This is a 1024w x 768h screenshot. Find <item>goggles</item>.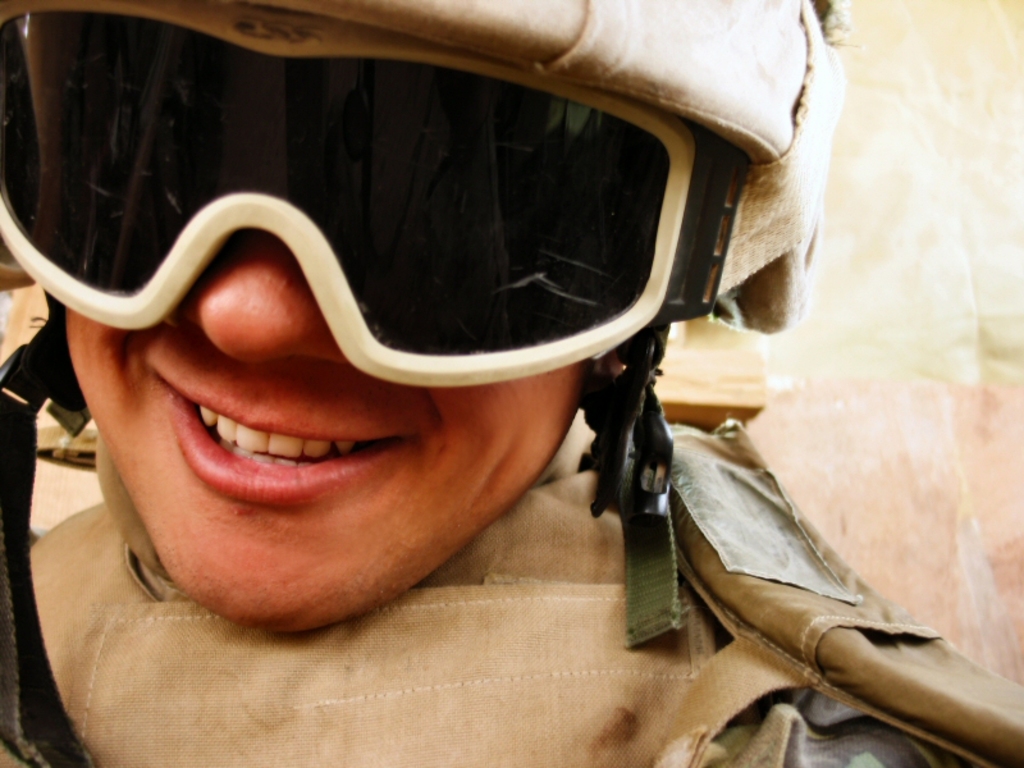
Bounding box: [0, 0, 753, 388].
